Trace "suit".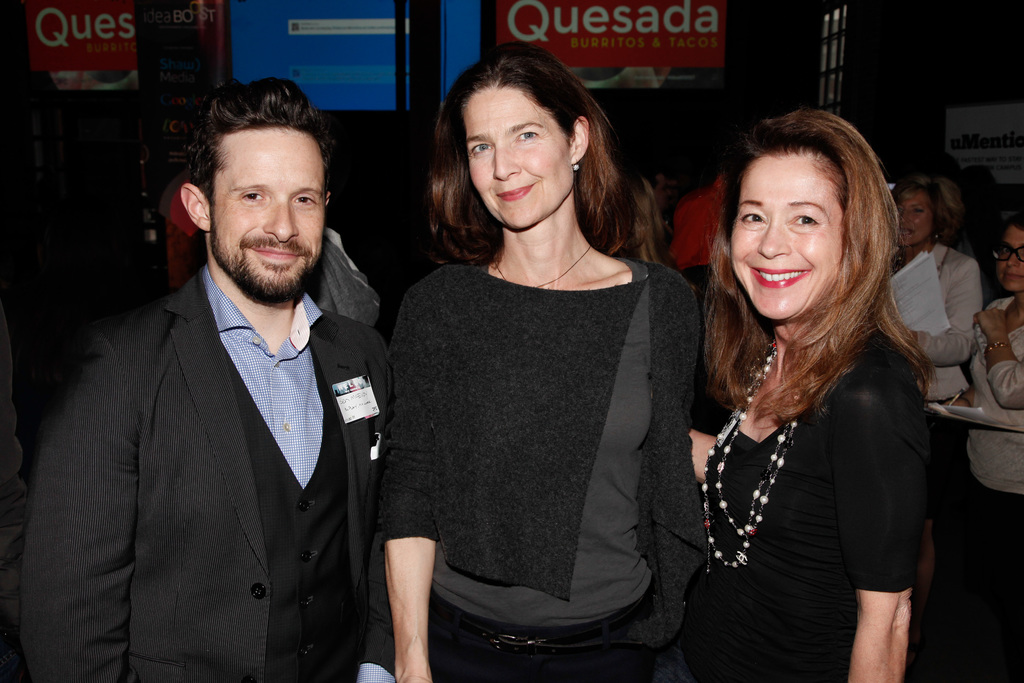
Traced to 45:156:401:666.
